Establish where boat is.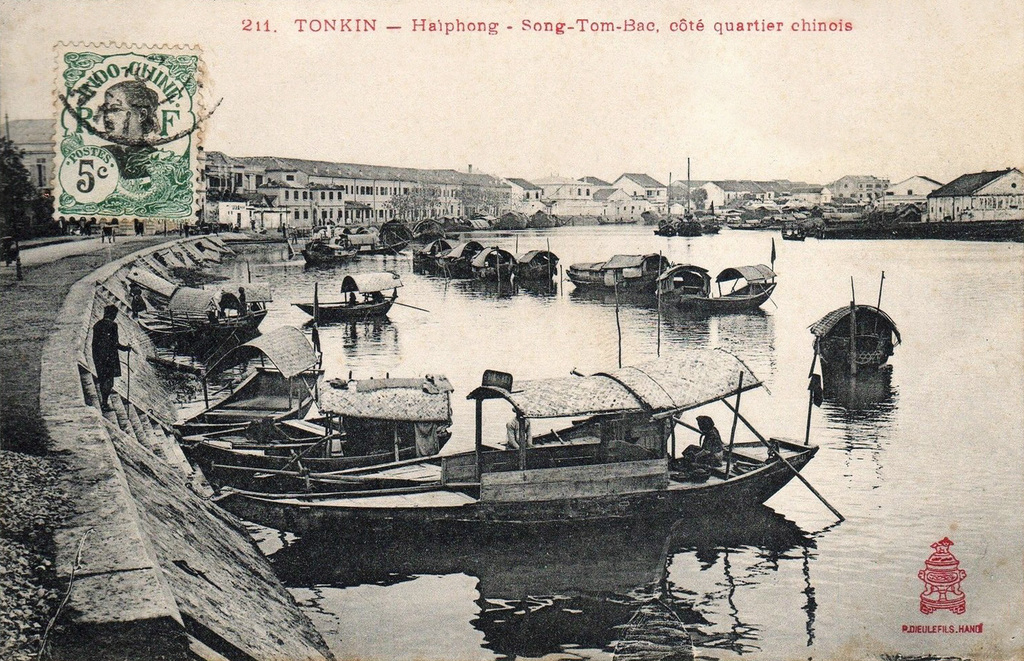
Established at x1=296 y1=272 x2=404 y2=327.
